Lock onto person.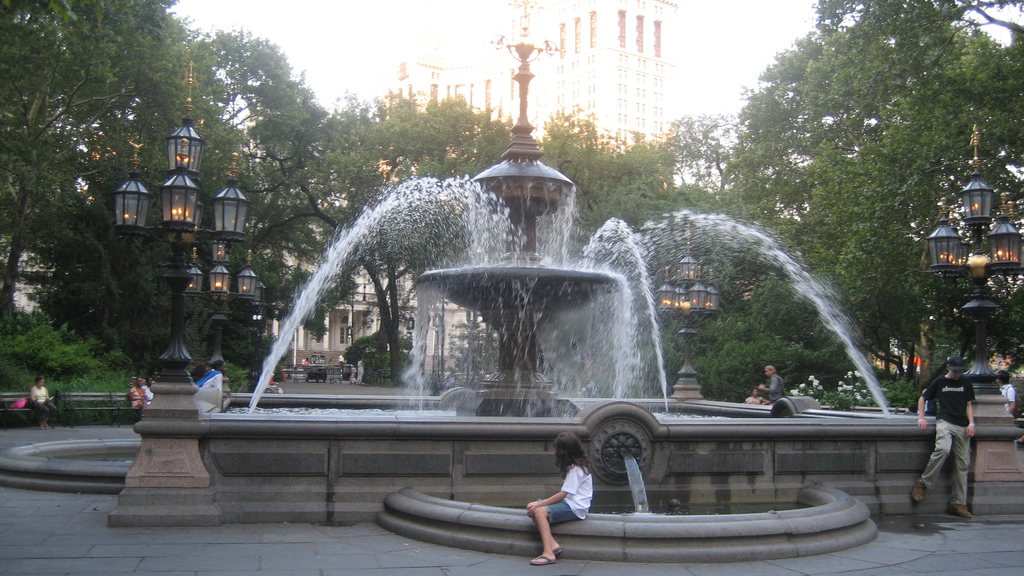
Locked: 136,378,147,417.
